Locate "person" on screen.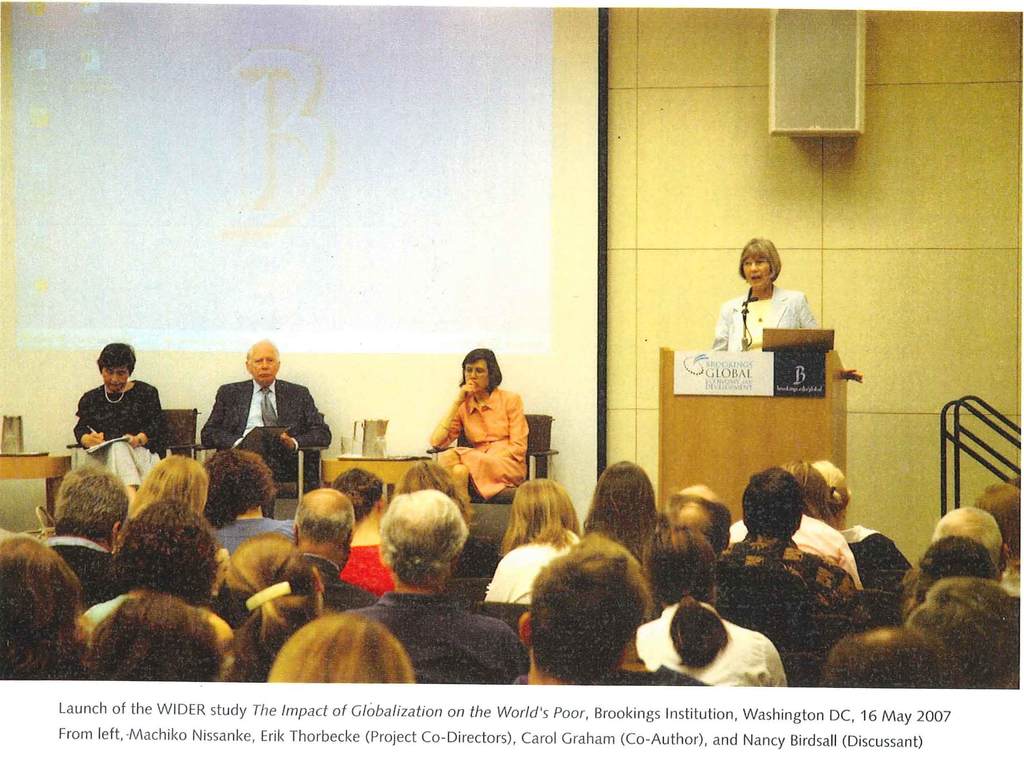
On screen at x1=929, y1=500, x2=1003, y2=574.
